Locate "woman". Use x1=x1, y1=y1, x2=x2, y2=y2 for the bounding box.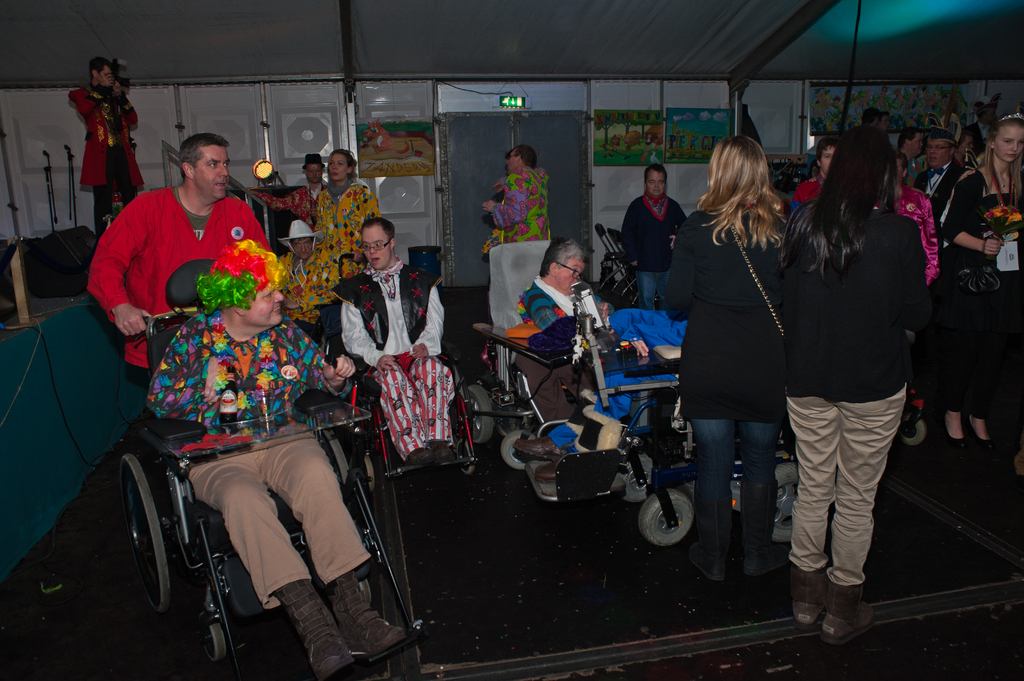
x1=316, y1=148, x2=391, y2=291.
